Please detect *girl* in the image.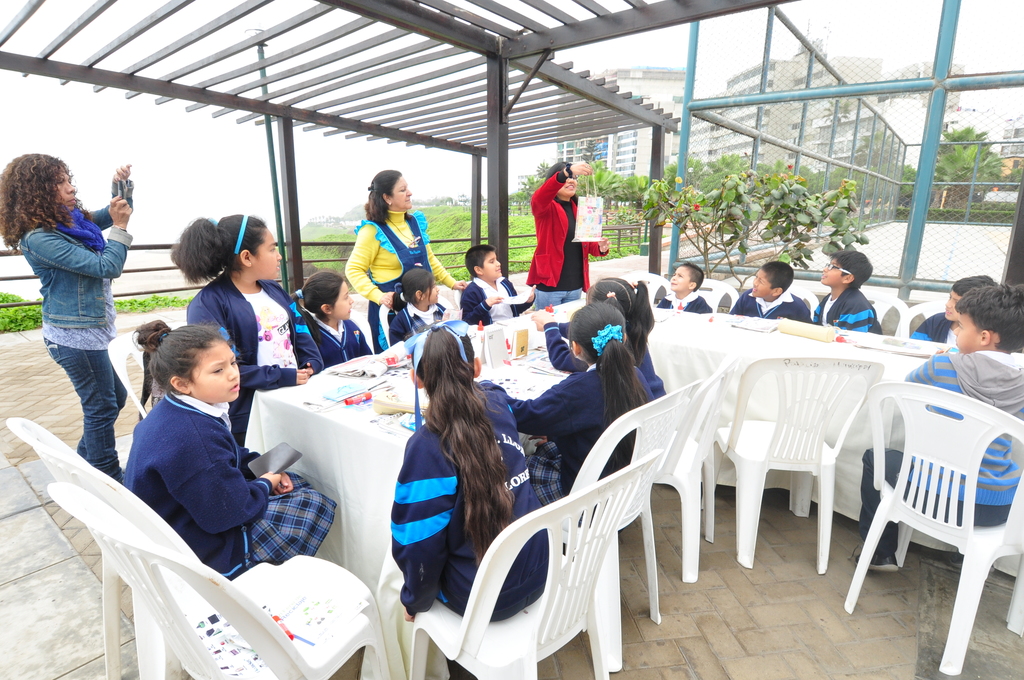
{"x1": 104, "y1": 316, "x2": 347, "y2": 587}.
